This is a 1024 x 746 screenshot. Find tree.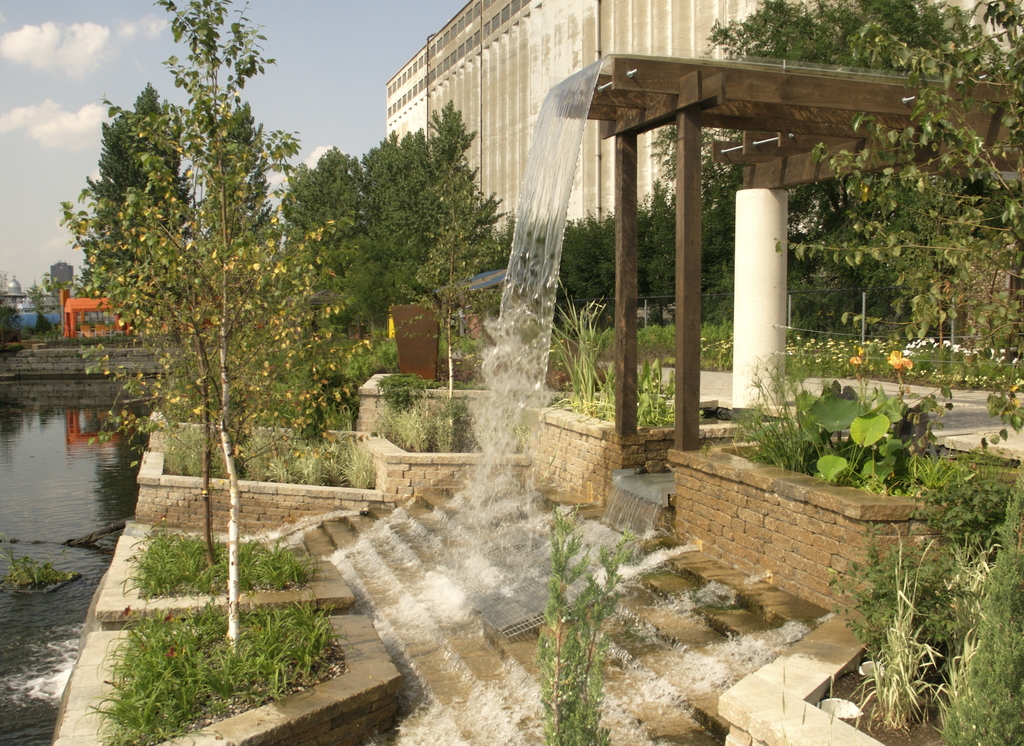
Bounding box: [left=84, top=0, right=372, bottom=645].
